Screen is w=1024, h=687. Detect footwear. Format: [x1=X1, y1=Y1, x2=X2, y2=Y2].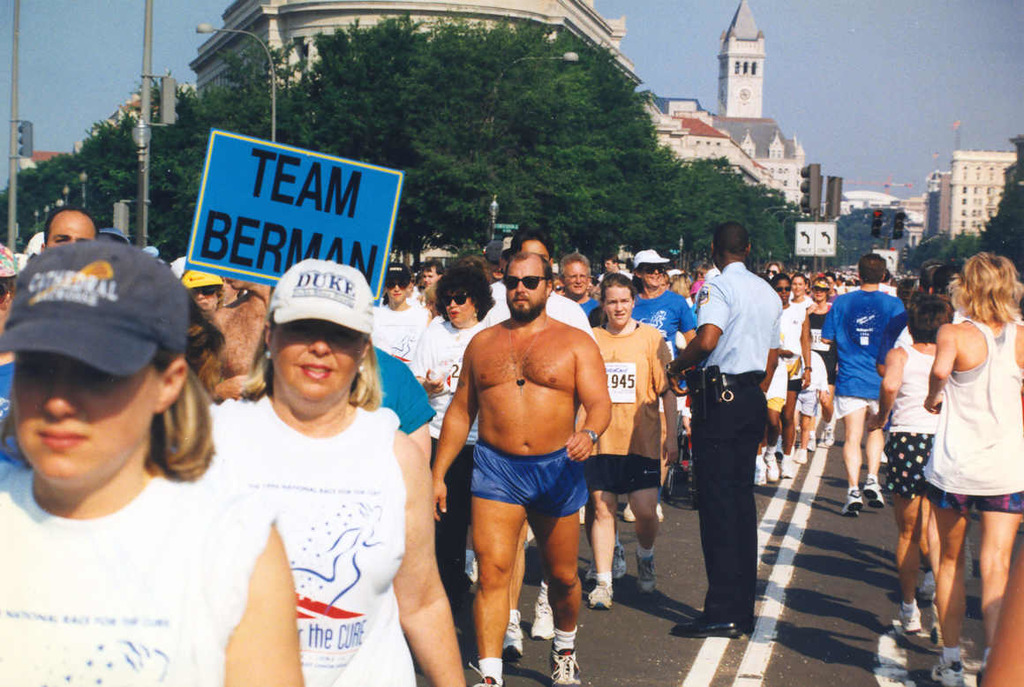
[x1=763, y1=443, x2=782, y2=483].
